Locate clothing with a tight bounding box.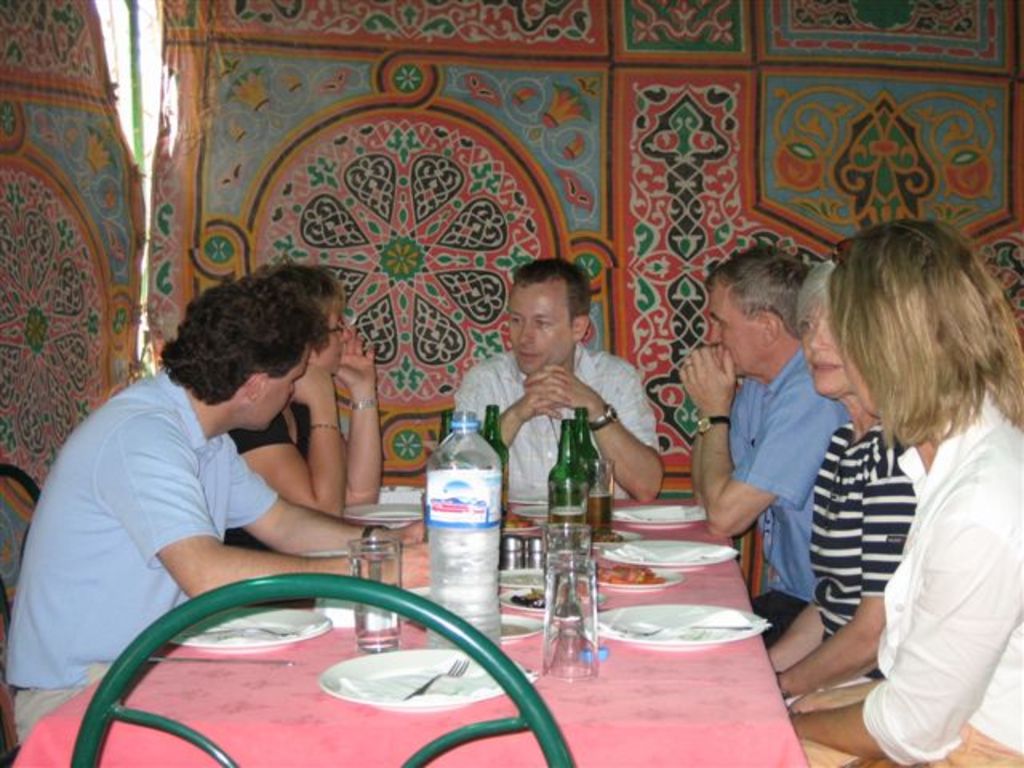
(x1=790, y1=374, x2=1022, y2=766).
